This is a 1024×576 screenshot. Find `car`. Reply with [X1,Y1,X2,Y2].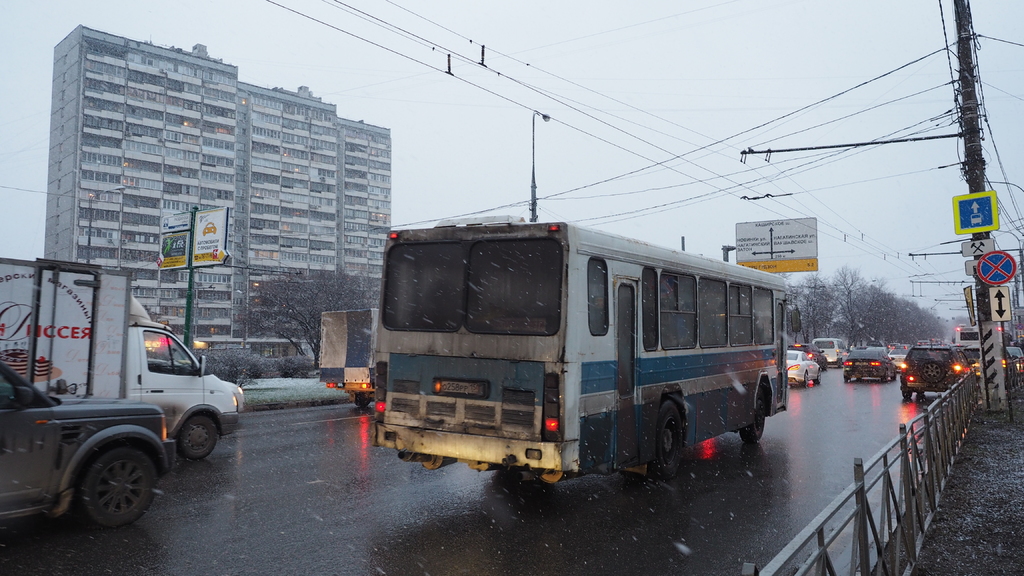
[811,338,843,365].
